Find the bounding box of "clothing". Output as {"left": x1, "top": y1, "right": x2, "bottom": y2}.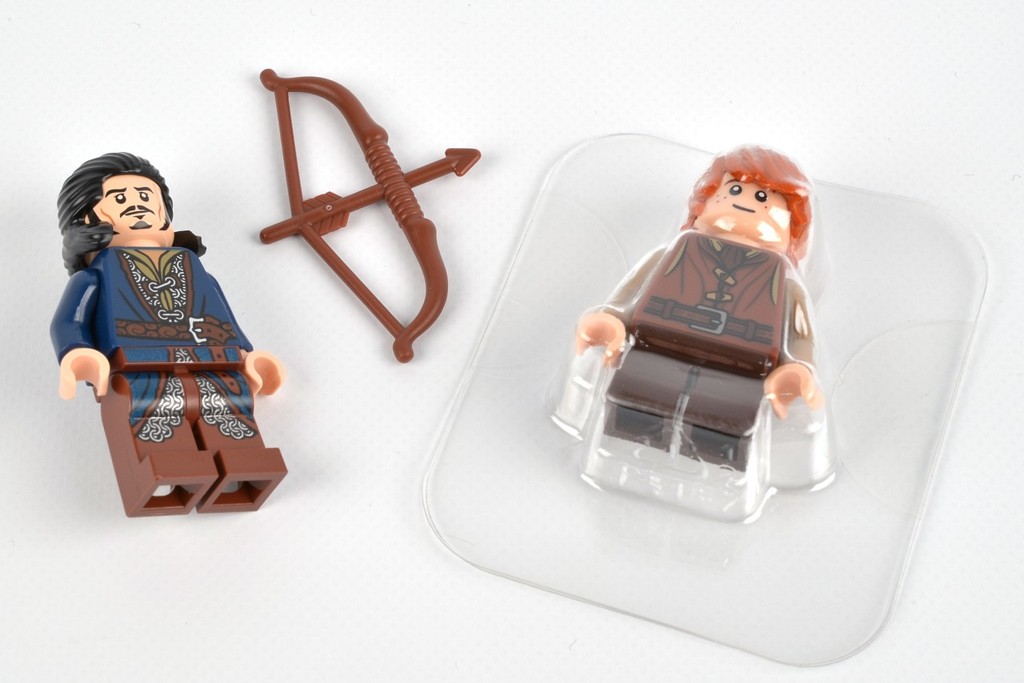
{"left": 42, "top": 244, "right": 256, "bottom": 421}.
